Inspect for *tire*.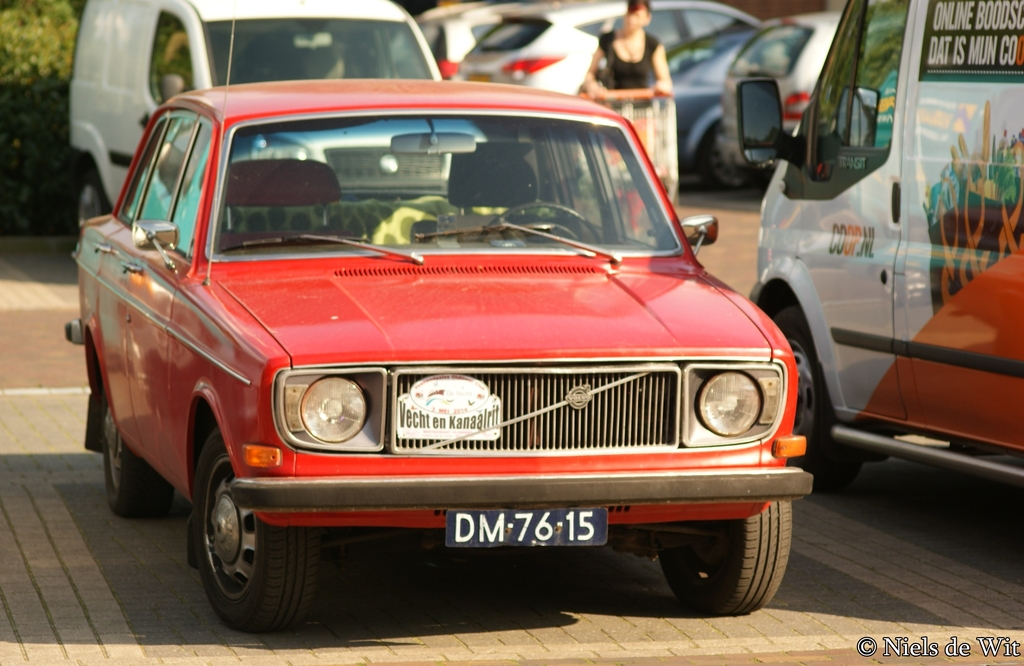
Inspection: l=773, t=307, r=863, b=493.
